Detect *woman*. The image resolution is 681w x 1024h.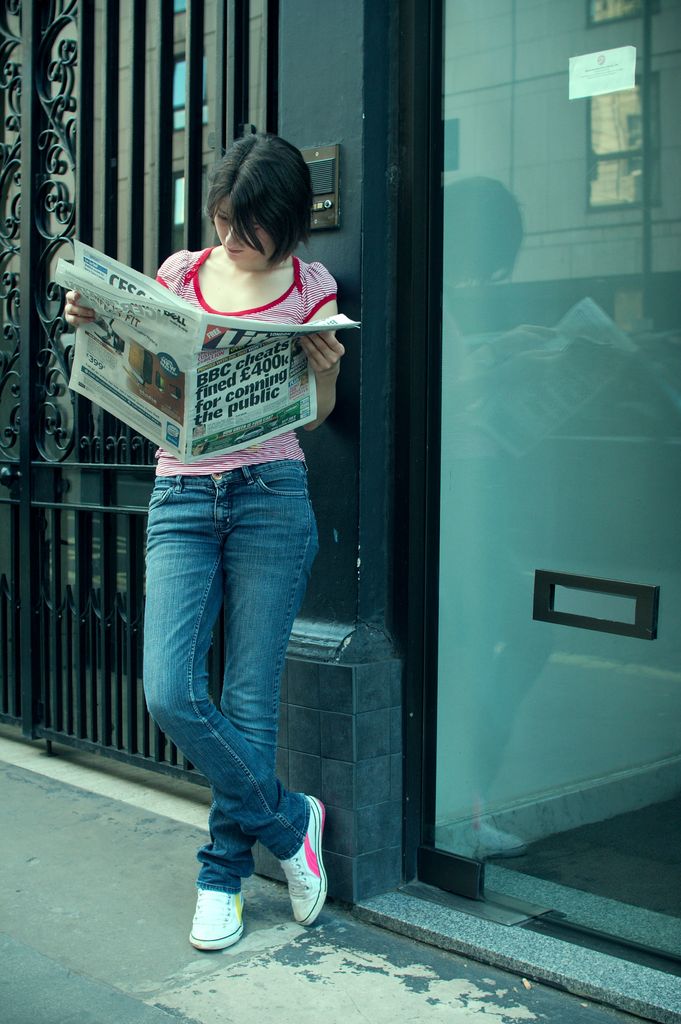
box(98, 124, 373, 930).
